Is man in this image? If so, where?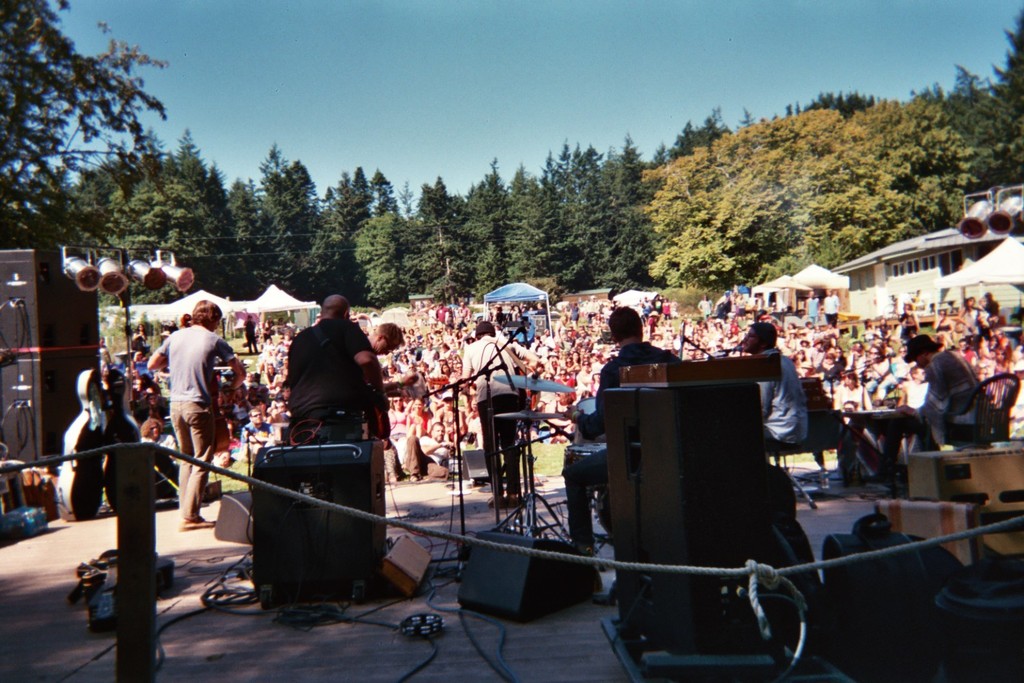
Yes, at x1=900, y1=328, x2=997, y2=460.
